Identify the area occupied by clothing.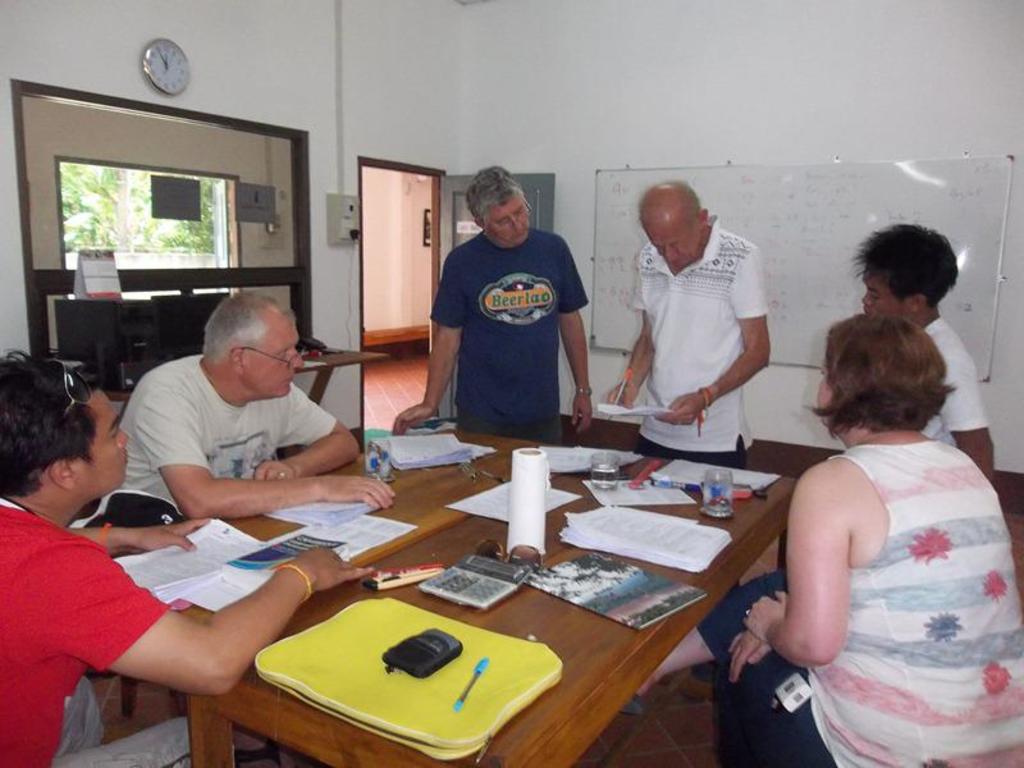
Area: [left=920, top=319, right=992, bottom=461].
